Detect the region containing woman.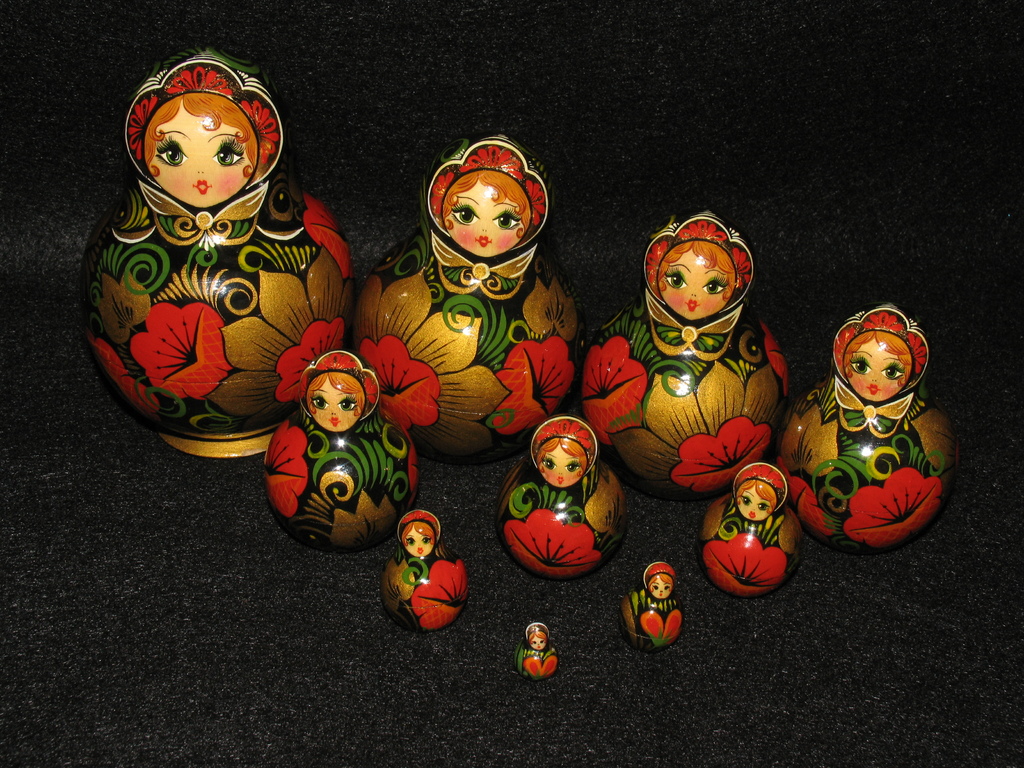
l=403, t=521, r=437, b=558.
